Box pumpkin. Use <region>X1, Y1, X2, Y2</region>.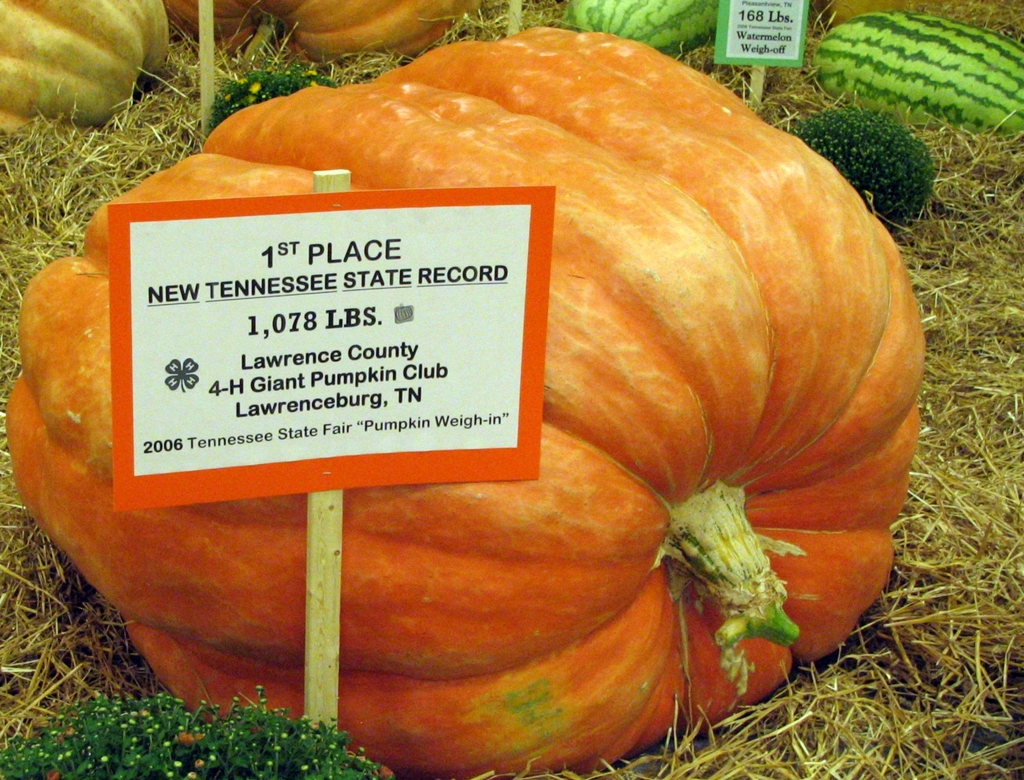
<region>1, 20, 923, 779</region>.
